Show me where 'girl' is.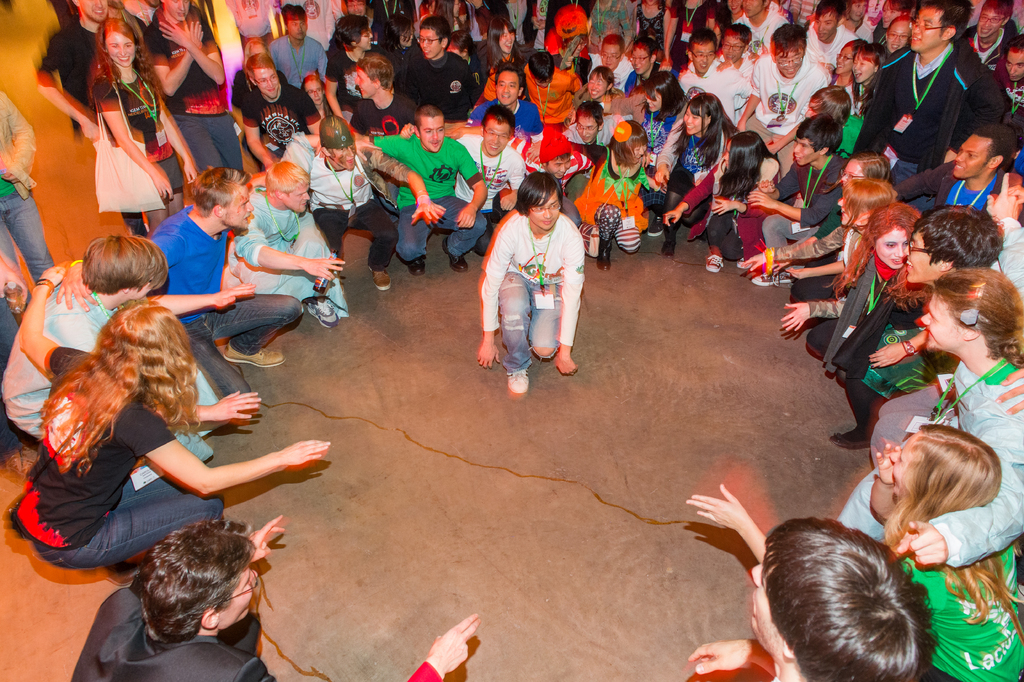
'girl' is at [left=10, top=270, right=334, bottom=570].
